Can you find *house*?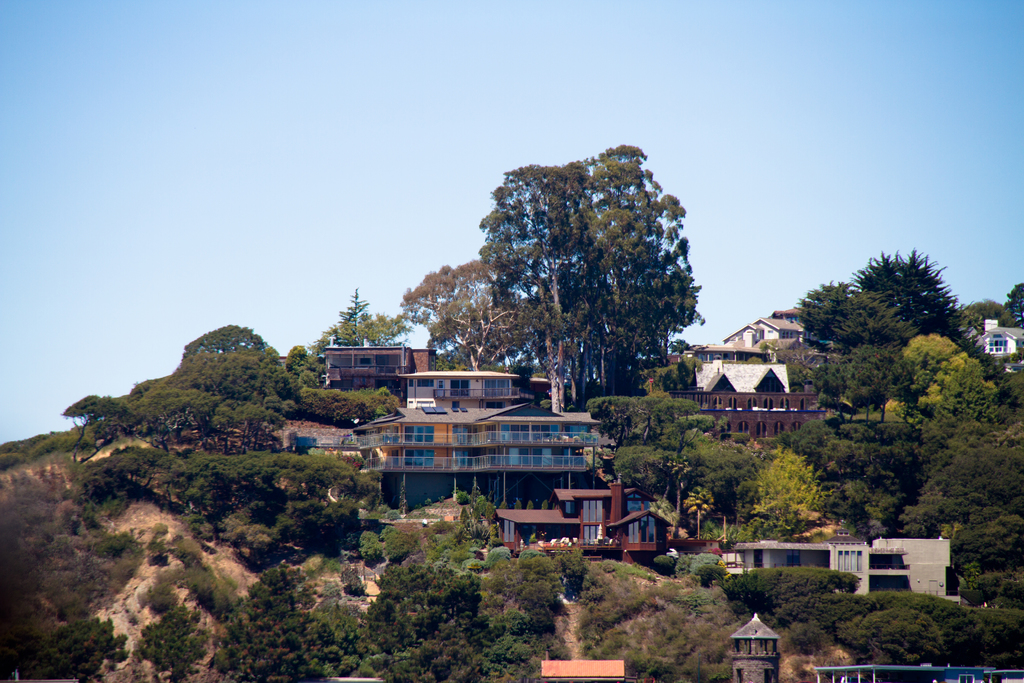
Yes, bounding box: BBox(490, 483, 674, 562).
